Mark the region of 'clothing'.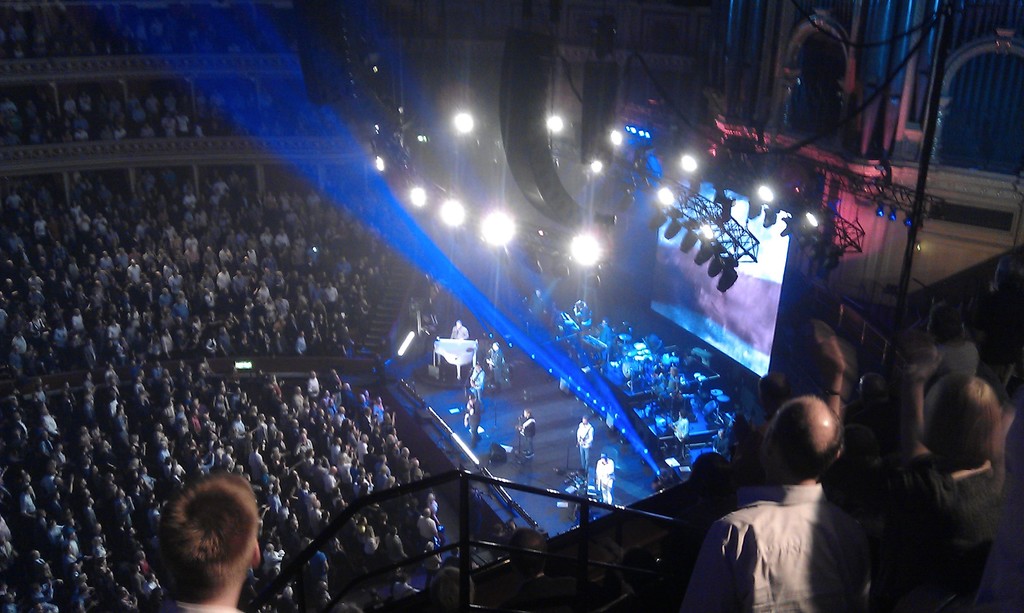
Region: l=570, t=308, r=591, b=342.
